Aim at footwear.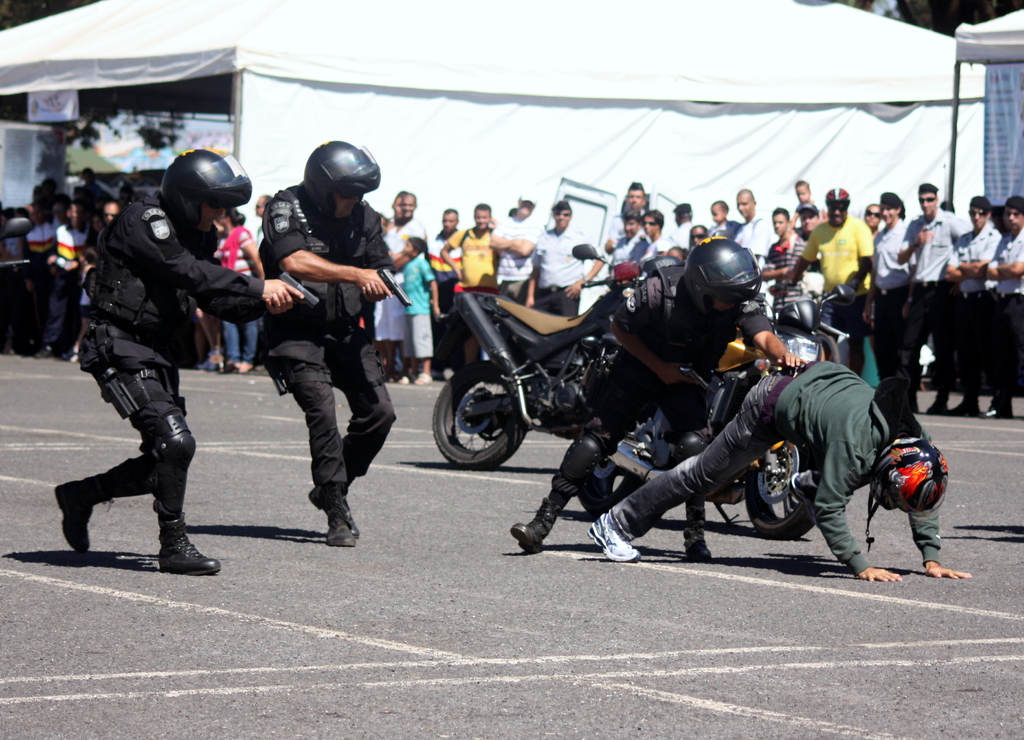
Aimed at pyautogui.locateOnScreen(683, 510, 712, 559).
